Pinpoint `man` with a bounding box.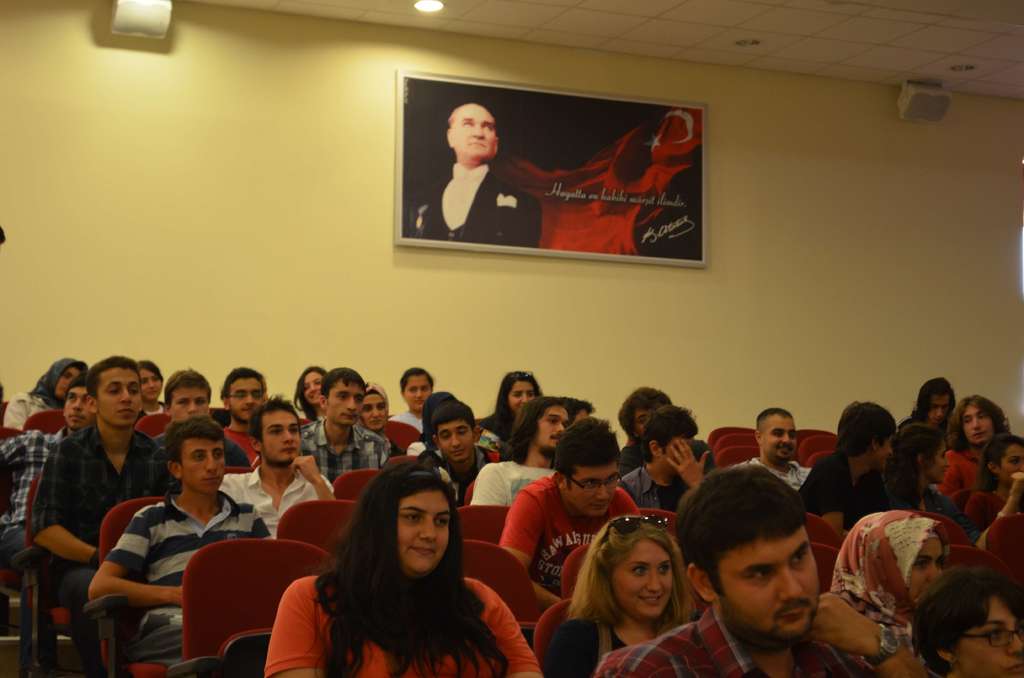
(494,408,646,626).
